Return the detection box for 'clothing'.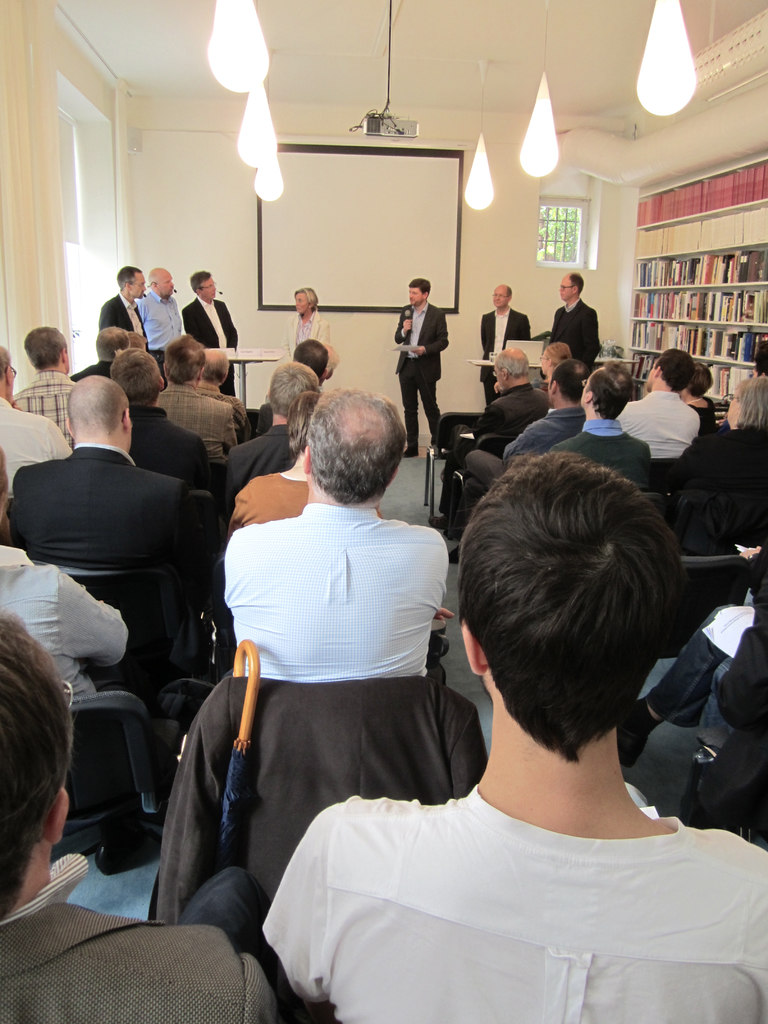
x1=396 y1=302 x2=446 y2=449.
